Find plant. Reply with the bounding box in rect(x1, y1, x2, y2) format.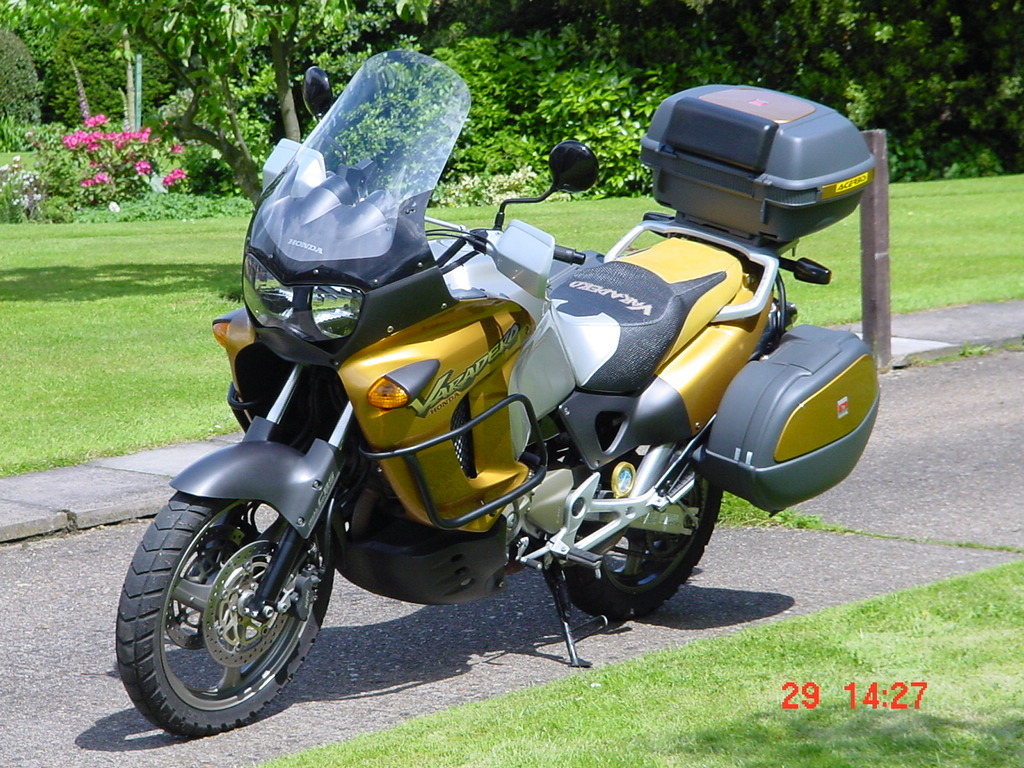
rect(712, 490, 856, 533).
